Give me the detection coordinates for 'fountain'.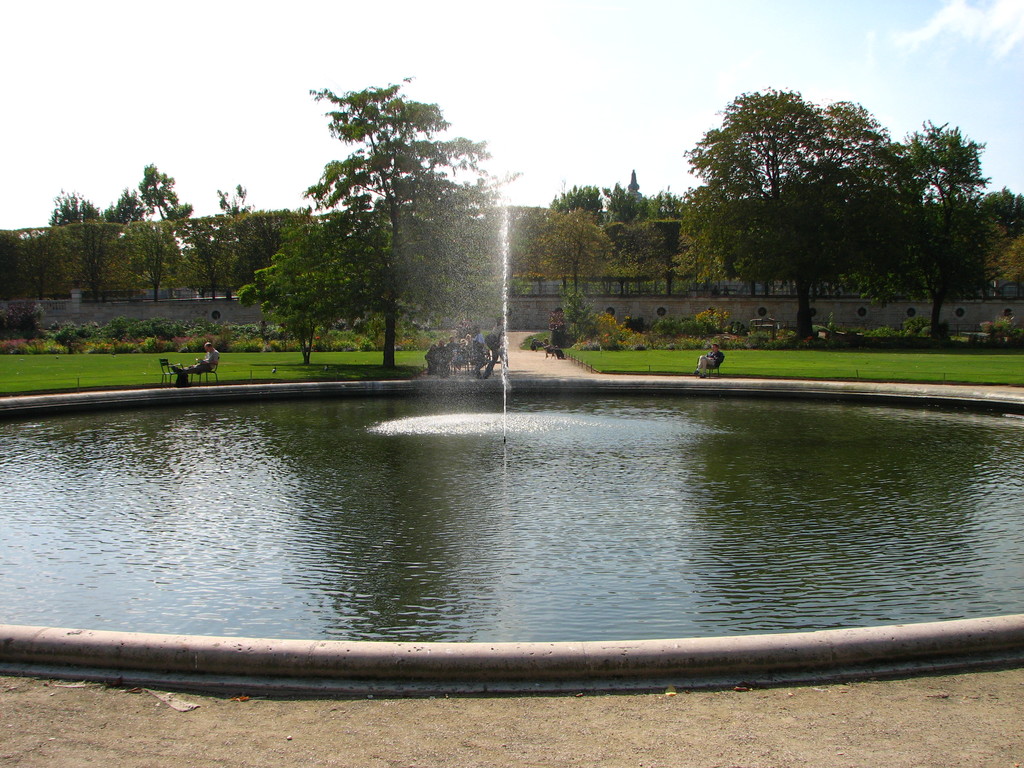
[left=0, top=153, right=1023, bottom=695].
